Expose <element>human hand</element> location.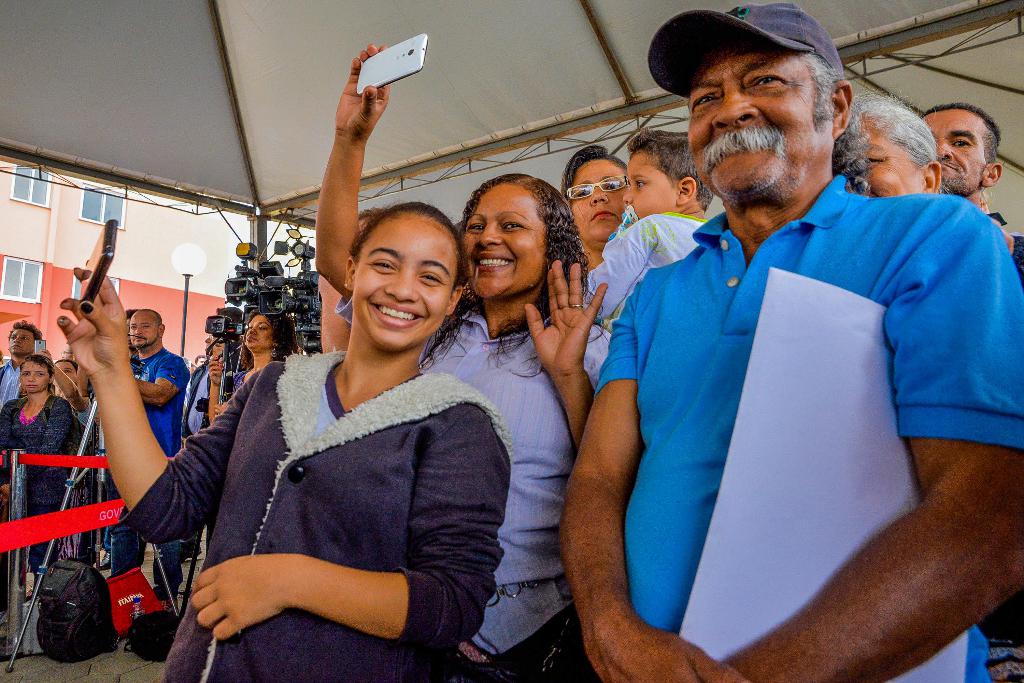
Exposed at {"left": 321, "top": 49, "right": 399, "bottom": 141}.
